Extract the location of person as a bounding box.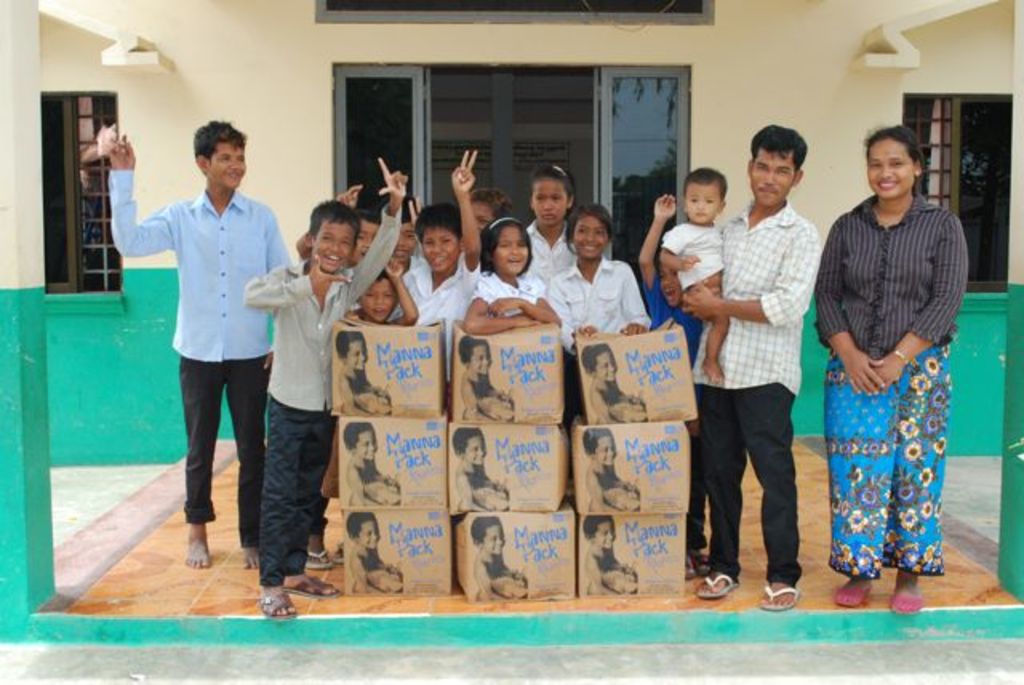
box(323, 269, 419, 575).
